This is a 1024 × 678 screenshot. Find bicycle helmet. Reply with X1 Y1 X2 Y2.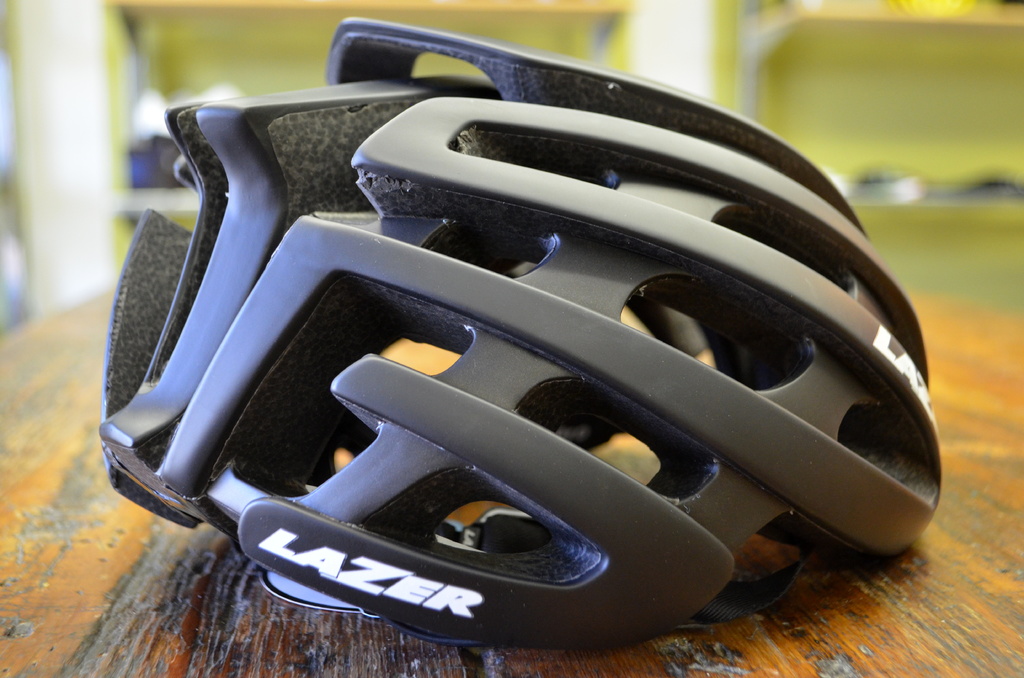
87 16 945 654.
